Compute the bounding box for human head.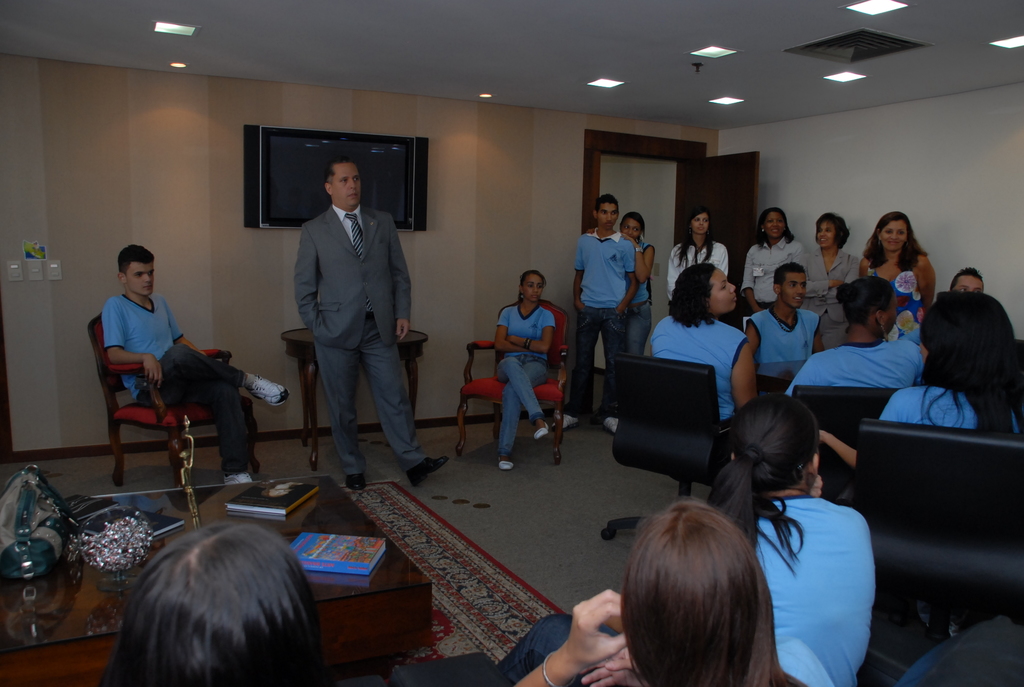
bbox=[595, 191, 619, 232].
